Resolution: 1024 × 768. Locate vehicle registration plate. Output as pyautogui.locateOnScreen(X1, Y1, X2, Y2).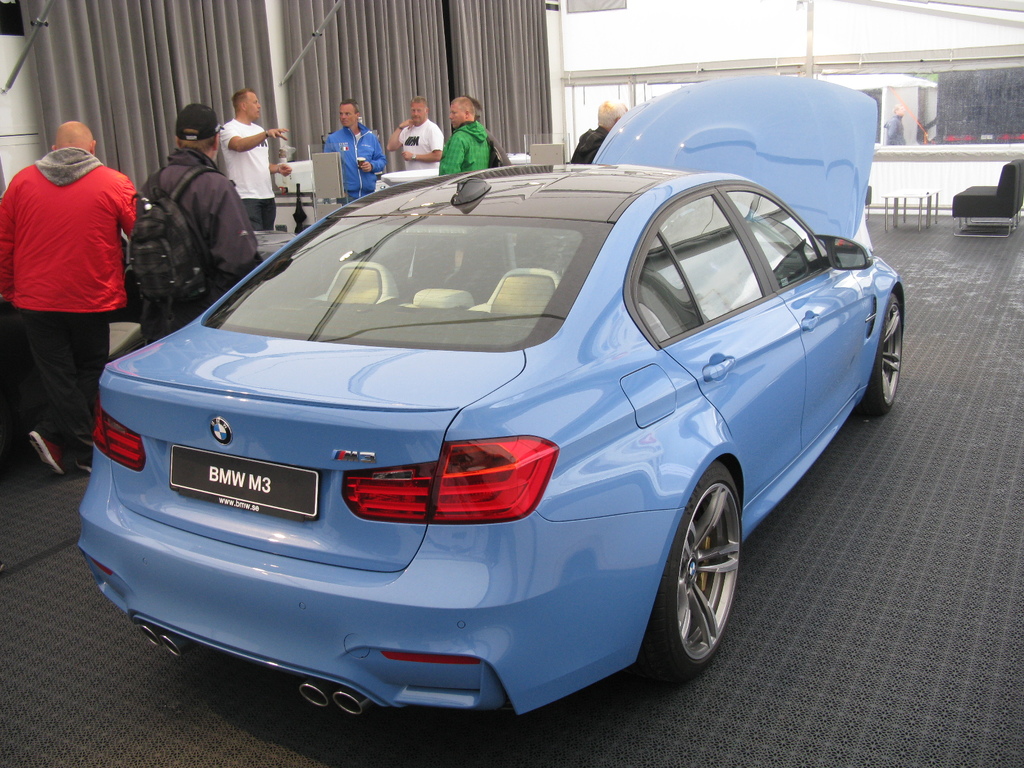
pyautogui.locateOnScreen(170, 443, 318, 516).
